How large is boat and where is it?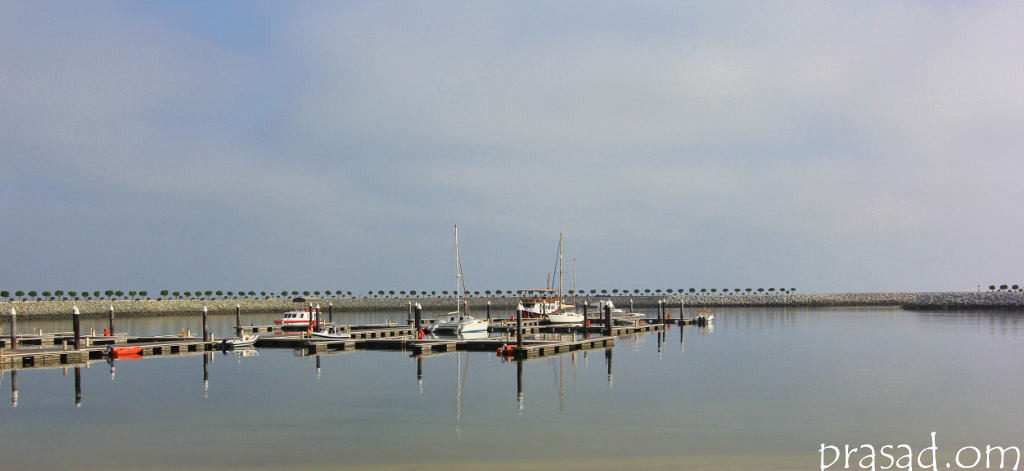
Bounding box: bbox=(547, 231, 594, 325).
